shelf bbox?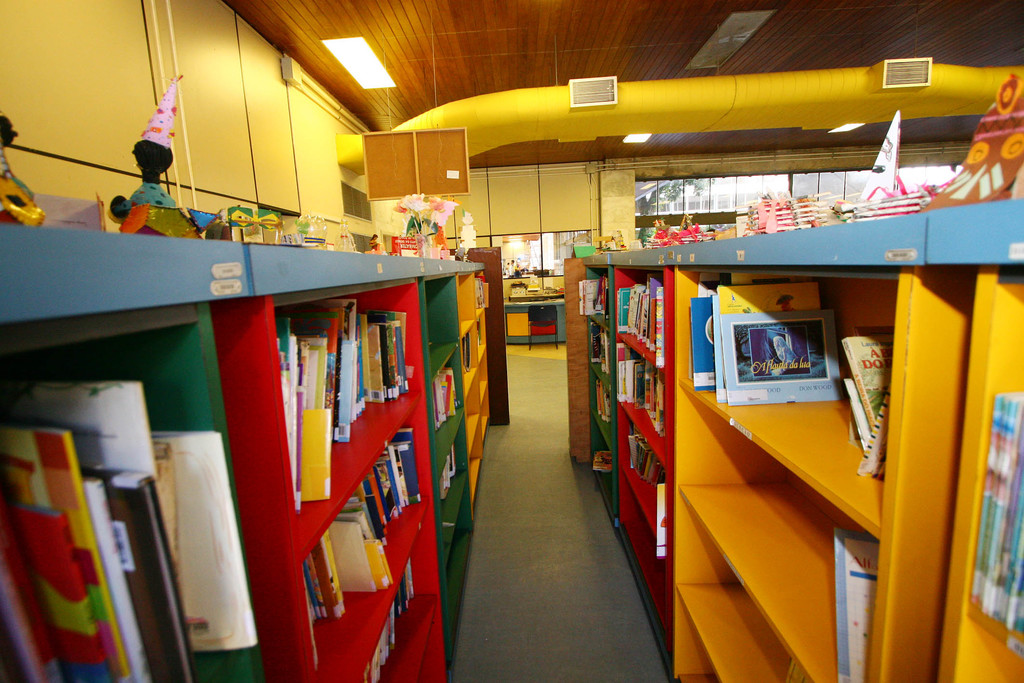
<bbox>413, 273, 470, 579</bbox>
